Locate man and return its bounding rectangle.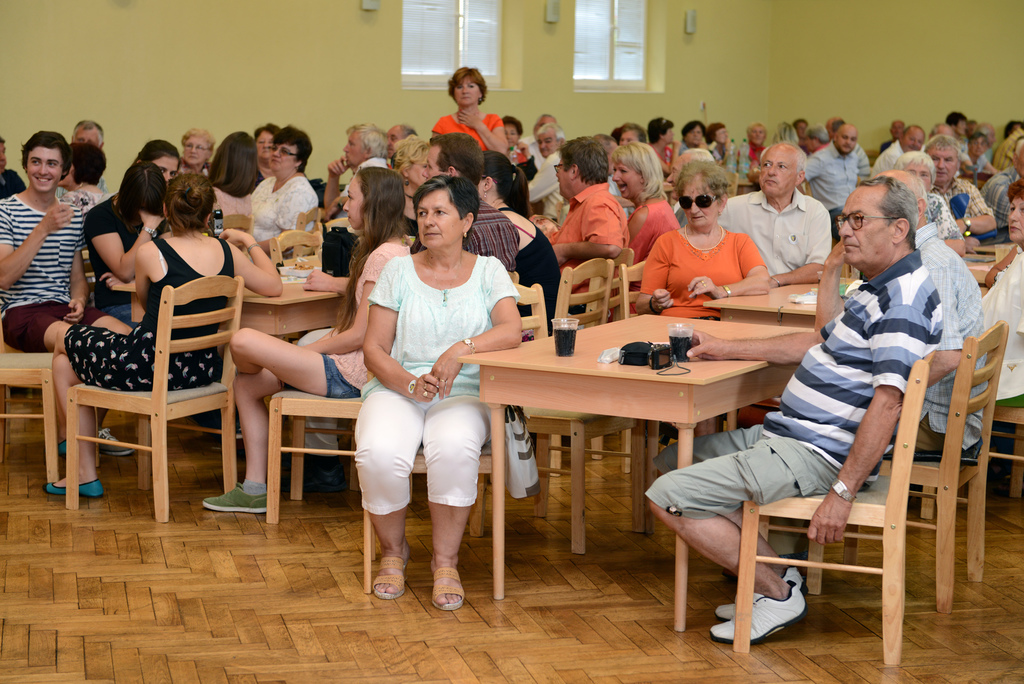
(516,123,572,231).
